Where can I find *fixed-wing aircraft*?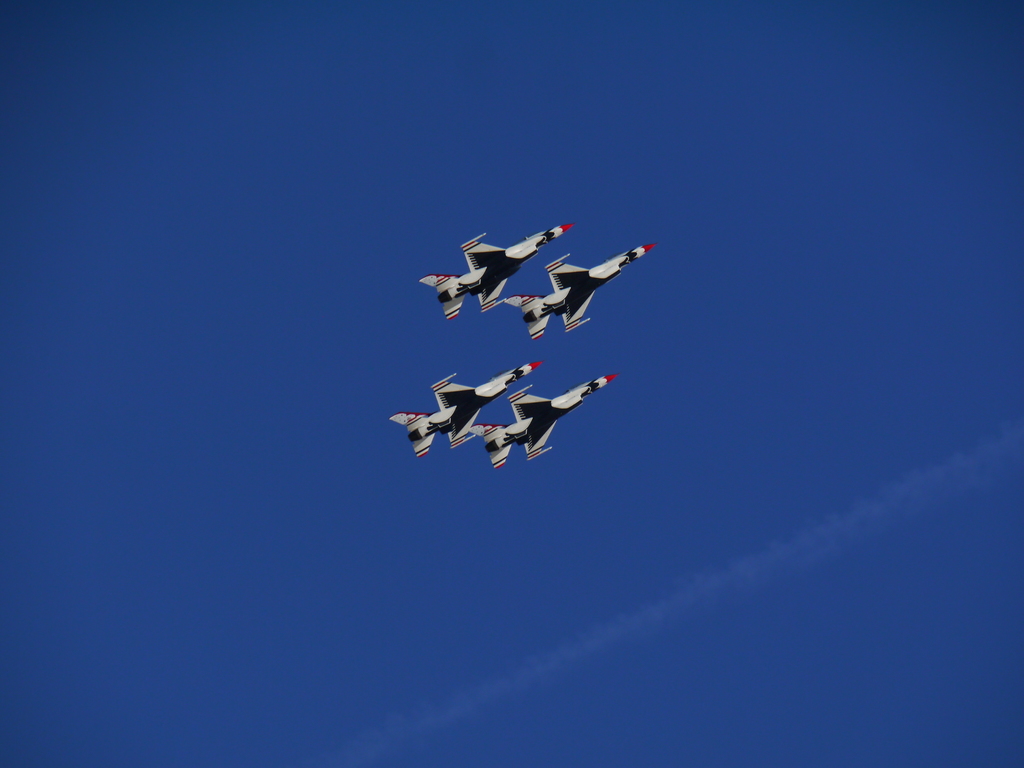
You can find it at 467, 377, 615, 468.
